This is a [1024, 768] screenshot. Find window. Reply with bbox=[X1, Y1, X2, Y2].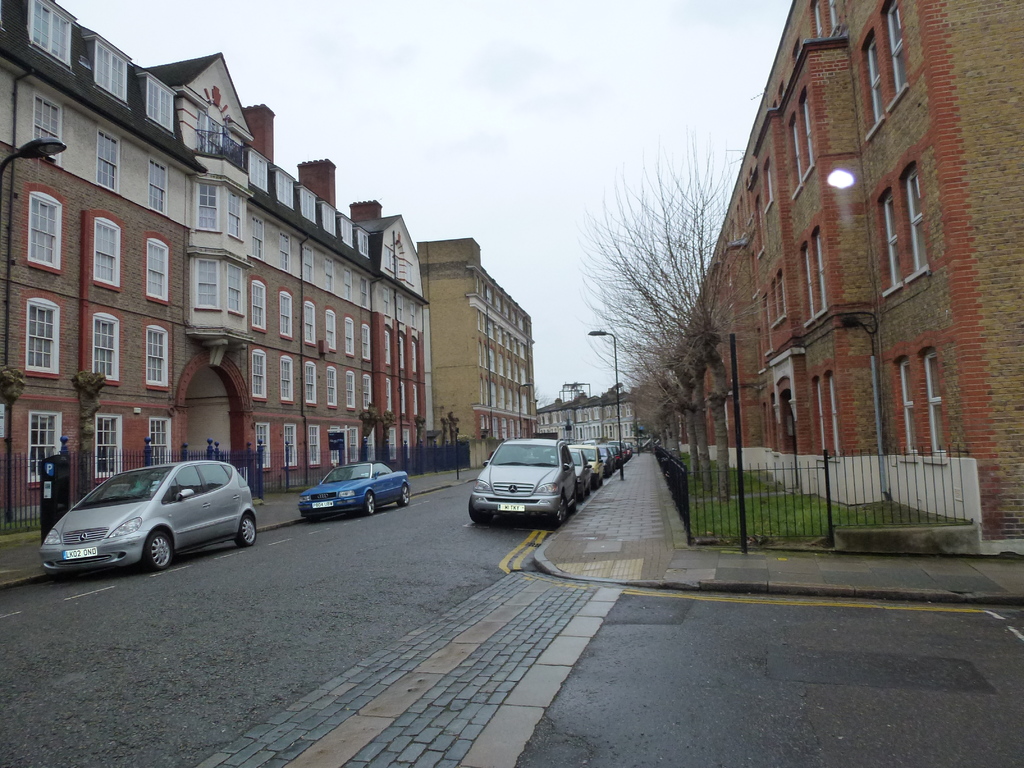
bbox=[789, 119, 800, 195].
